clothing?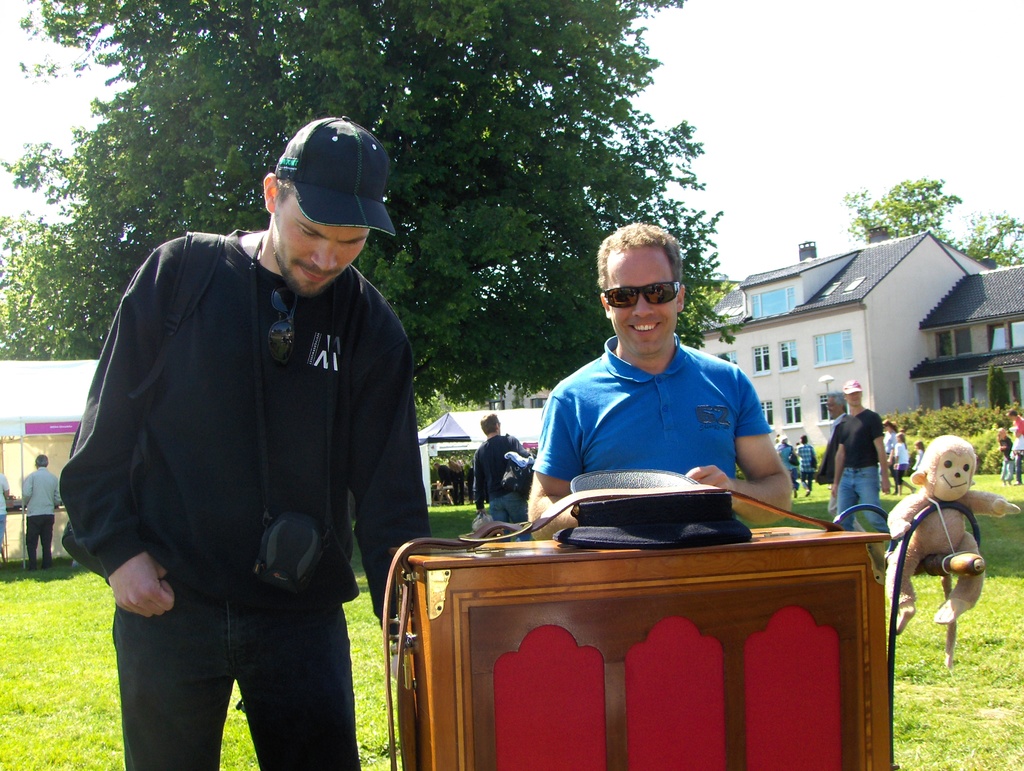
<bbox>474, 434, 537, 545</bbox>
